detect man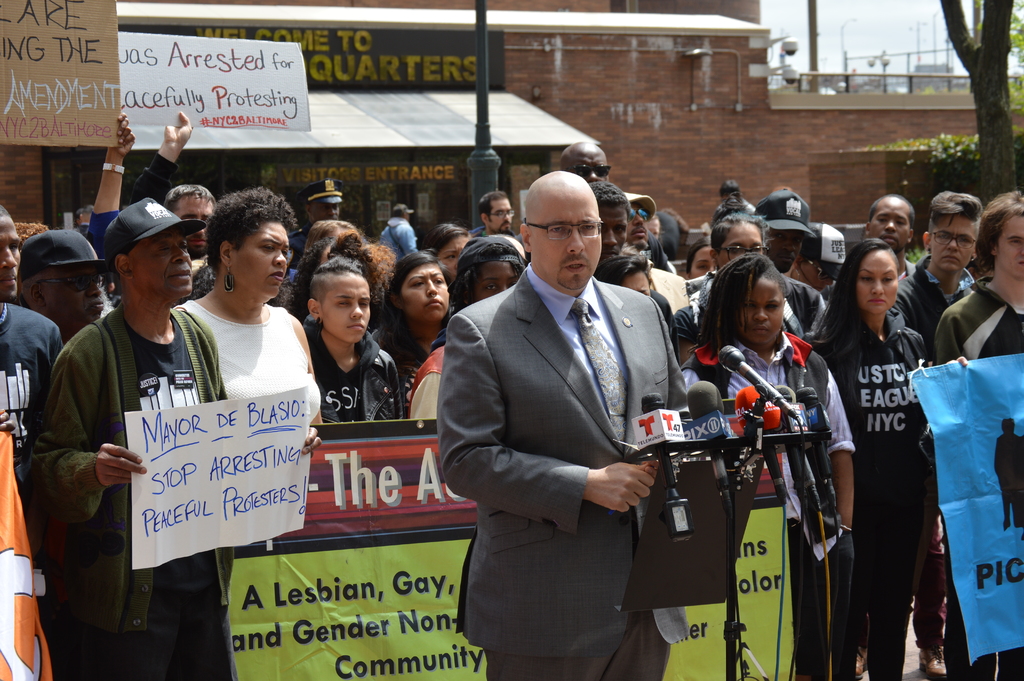
rect(557, 141, 616, 180)
